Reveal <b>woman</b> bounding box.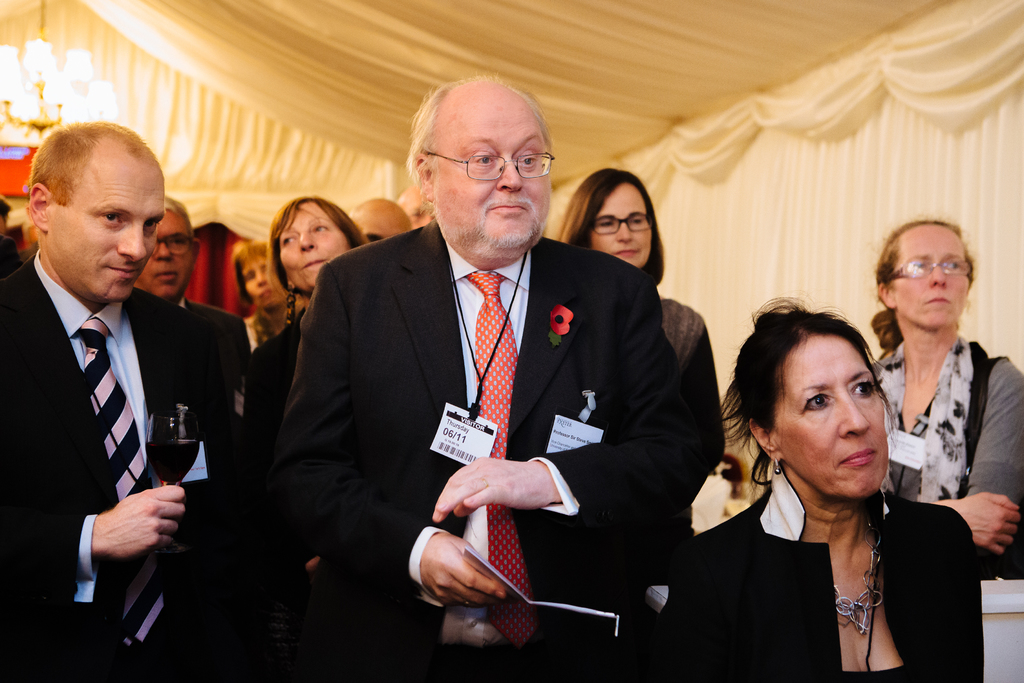
Revealed: x1=241 y1=195 x2=366 y2=508.
